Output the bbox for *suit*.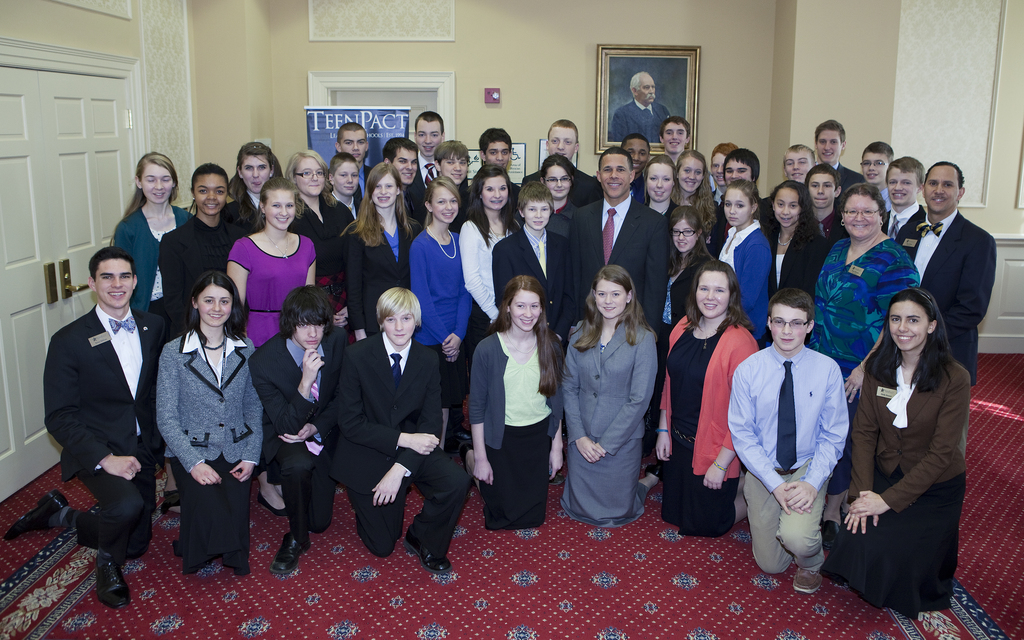
rect(769, 227, 826, 300).
